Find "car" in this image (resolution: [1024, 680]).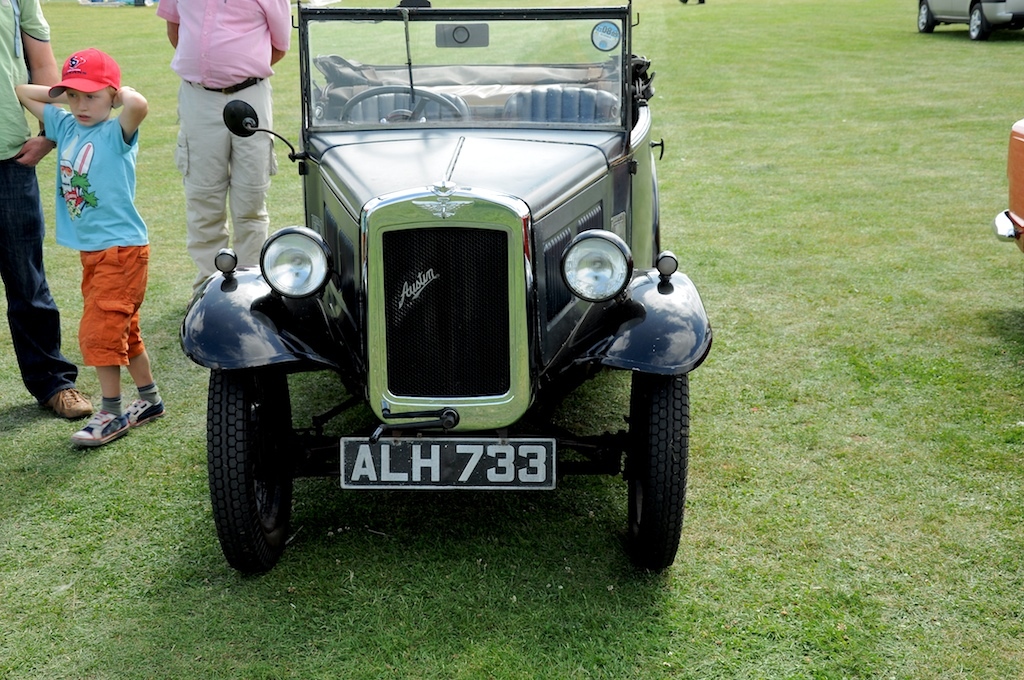
bbox=[993, 115, 1023, 260].
